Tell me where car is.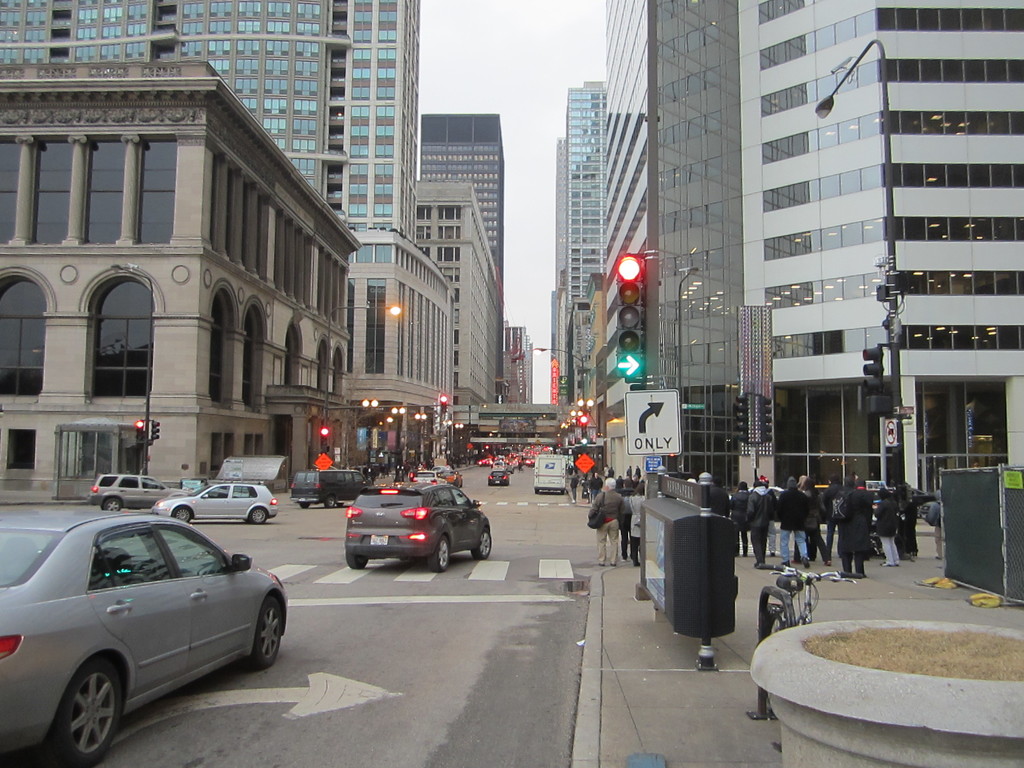
car is at <bbox>7, 502, 285, 751</bbox>.
